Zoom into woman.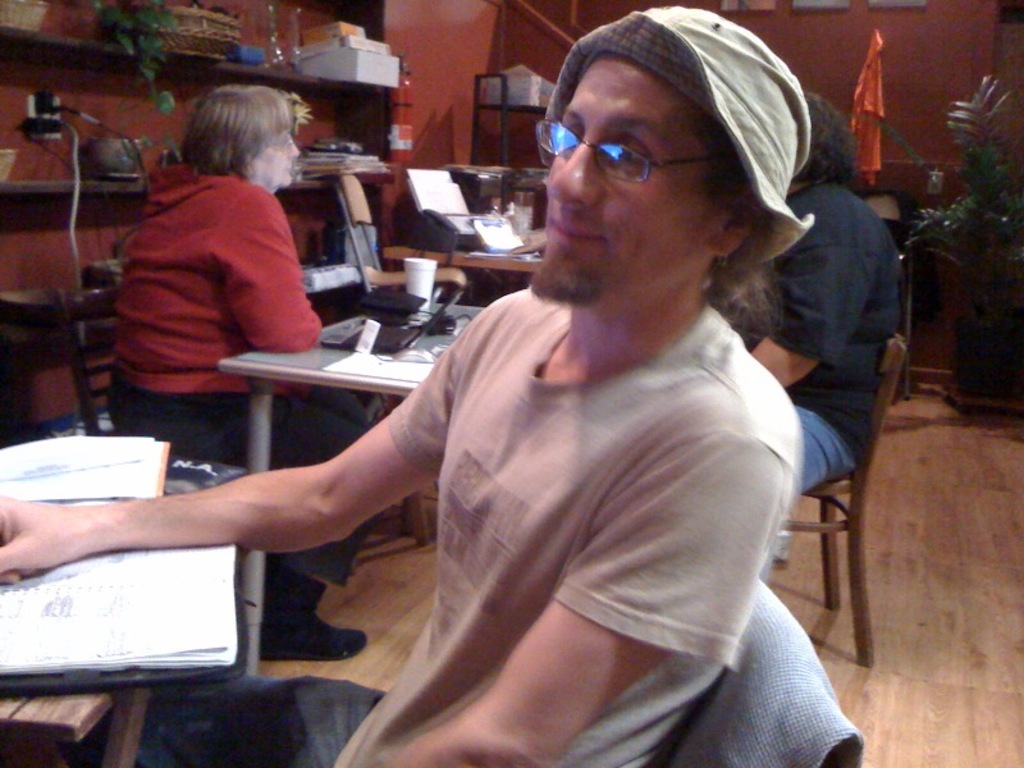
Zoom target: (109, 86, 372, 662).
